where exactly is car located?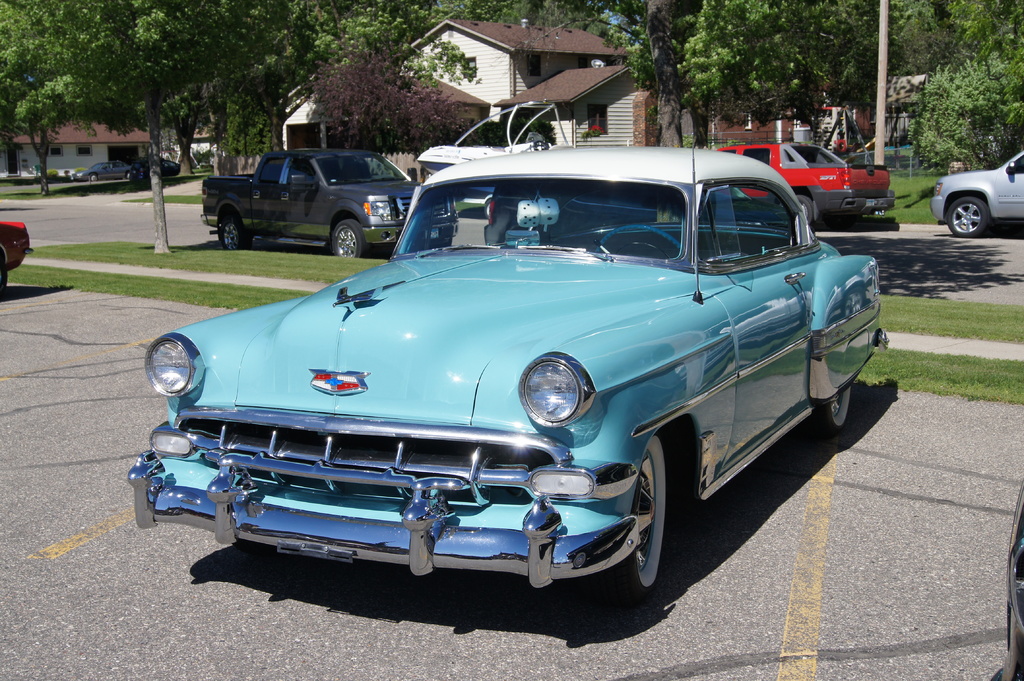
Its bounding box is [left=136, top=157, right=182, bottom=184].
